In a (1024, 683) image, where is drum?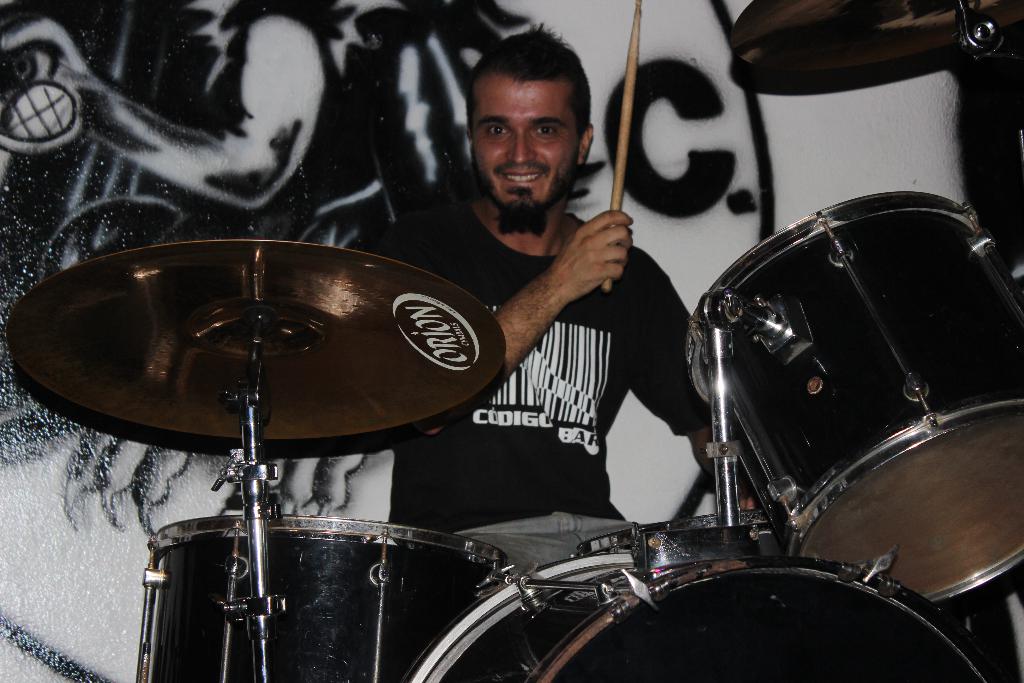
<box>408,556,1002,682</box>.
